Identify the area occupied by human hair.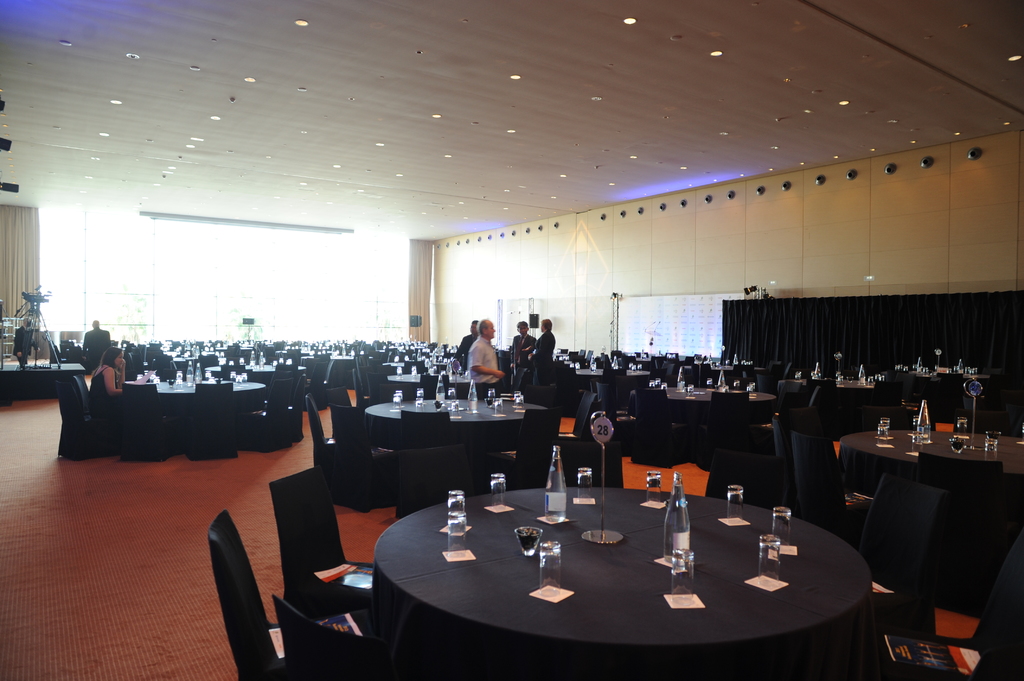
Area: crop(515, 319, 529, 333).
